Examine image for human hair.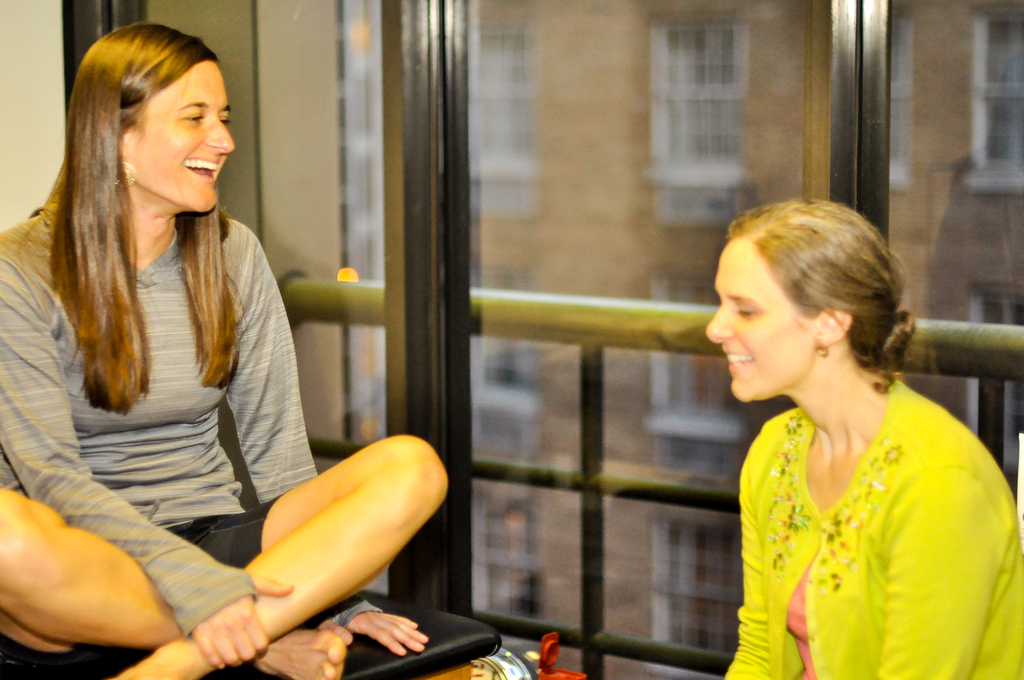
Examination result: select_region(729, 196, 920, 370).
